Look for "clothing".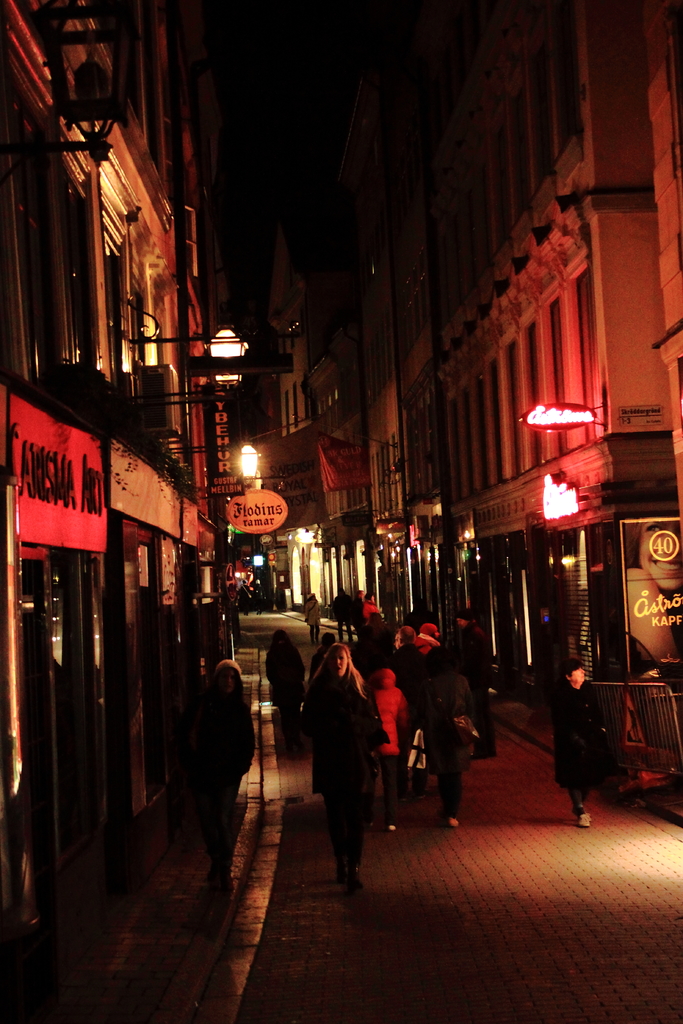
Found: (x1=298, y1=650, x2=393, y2=872).
